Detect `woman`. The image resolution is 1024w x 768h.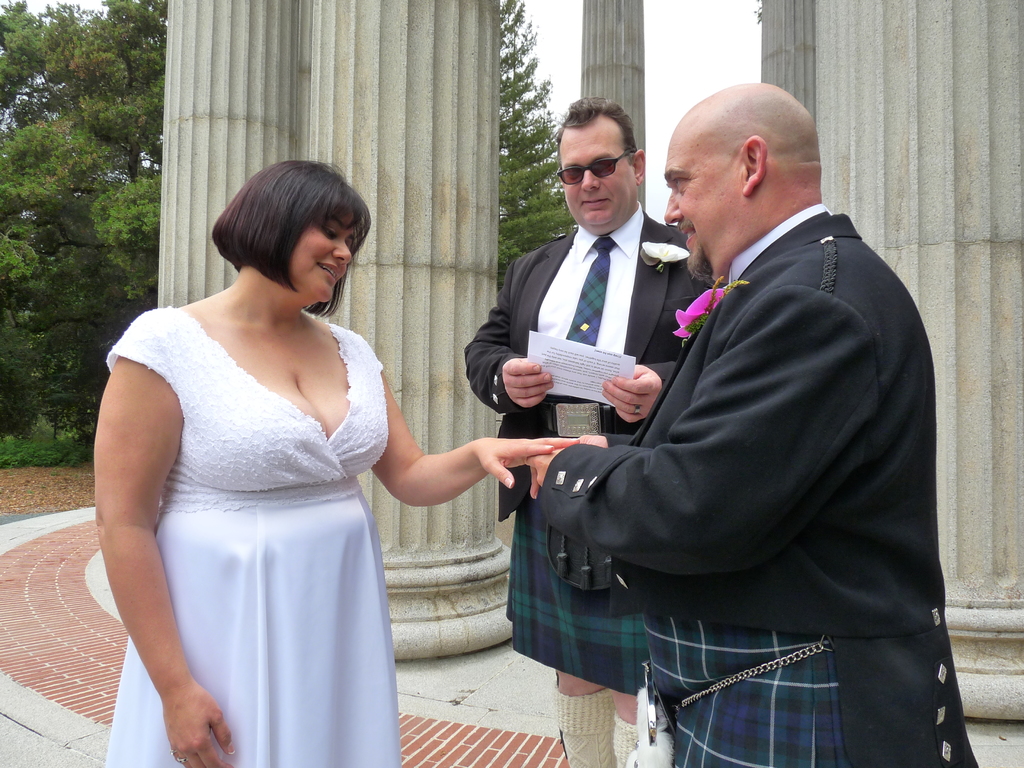
{"left": 89, "top": 154, "right": 446, "bottom": 742}.
